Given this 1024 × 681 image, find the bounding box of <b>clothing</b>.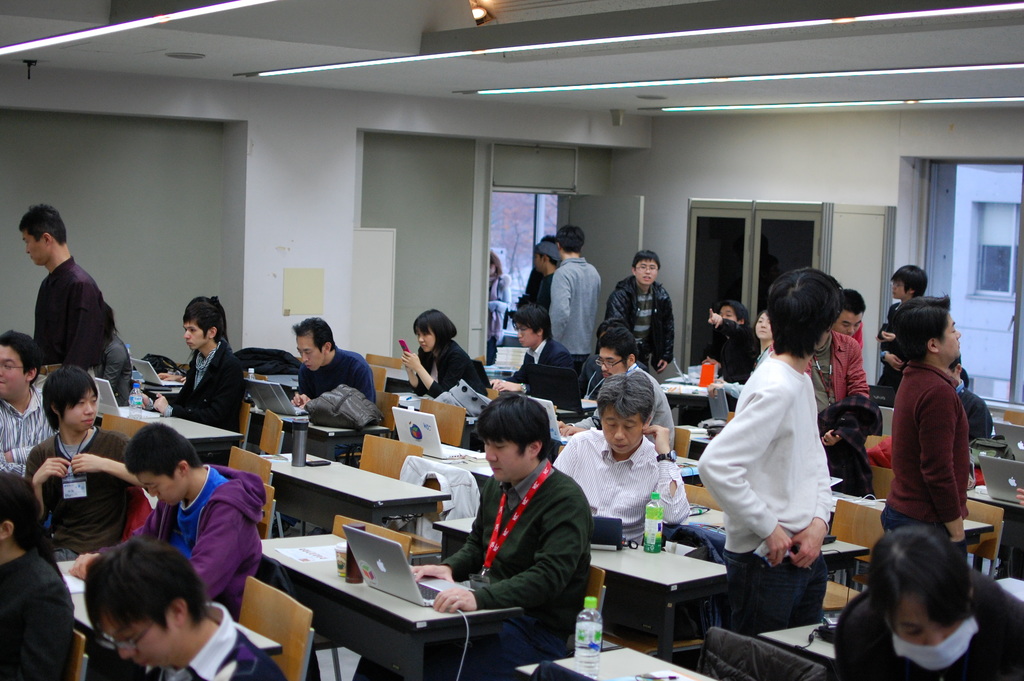
l=696, t=313, r=755, b=389.
